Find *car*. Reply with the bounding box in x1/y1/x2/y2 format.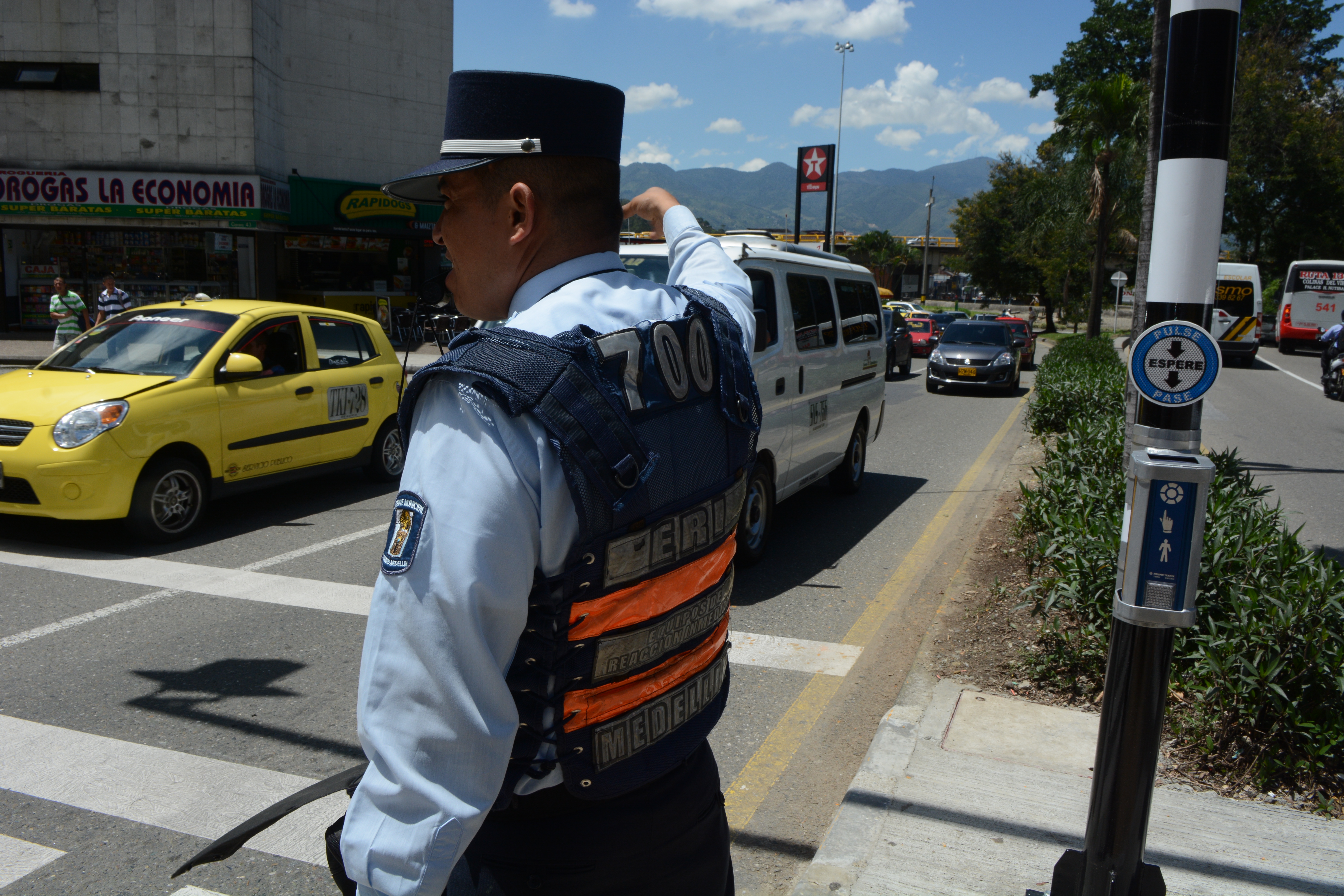
207/72/230/88.
